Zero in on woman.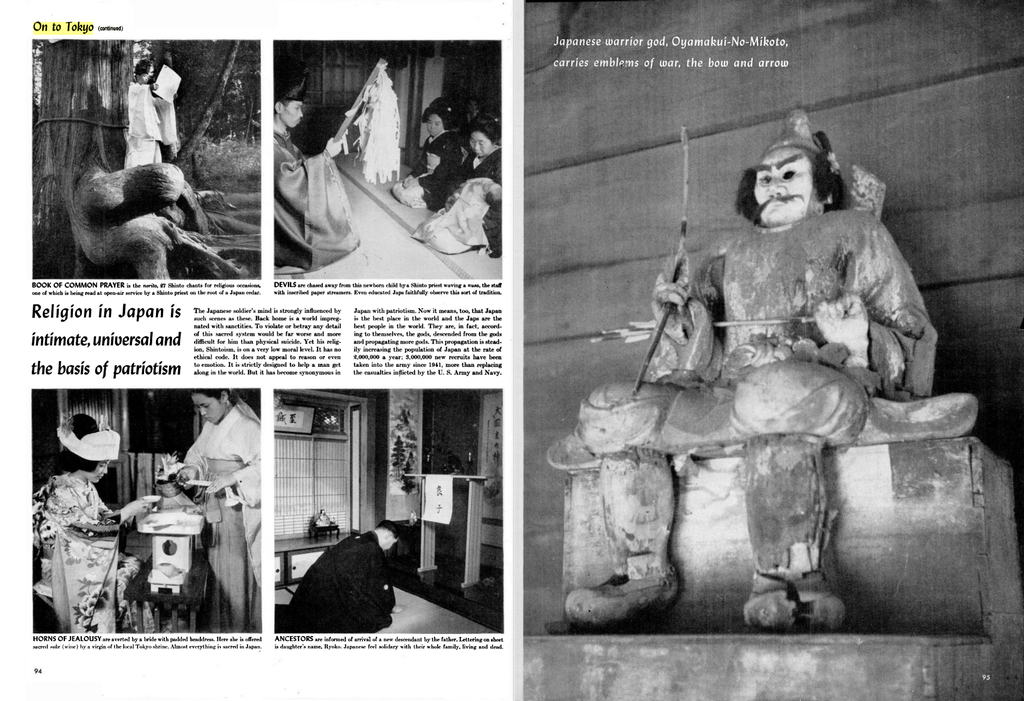
Zeroed in: bbox=(31, 411, 180, 635).
